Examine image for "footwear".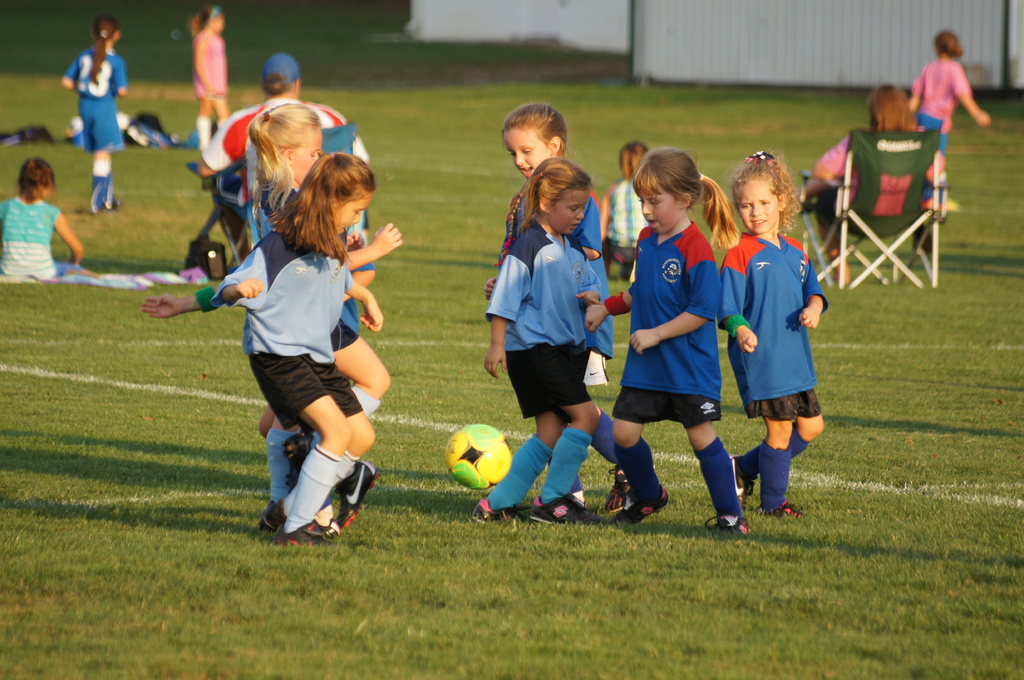
Examination result: [281,516,336,548].
